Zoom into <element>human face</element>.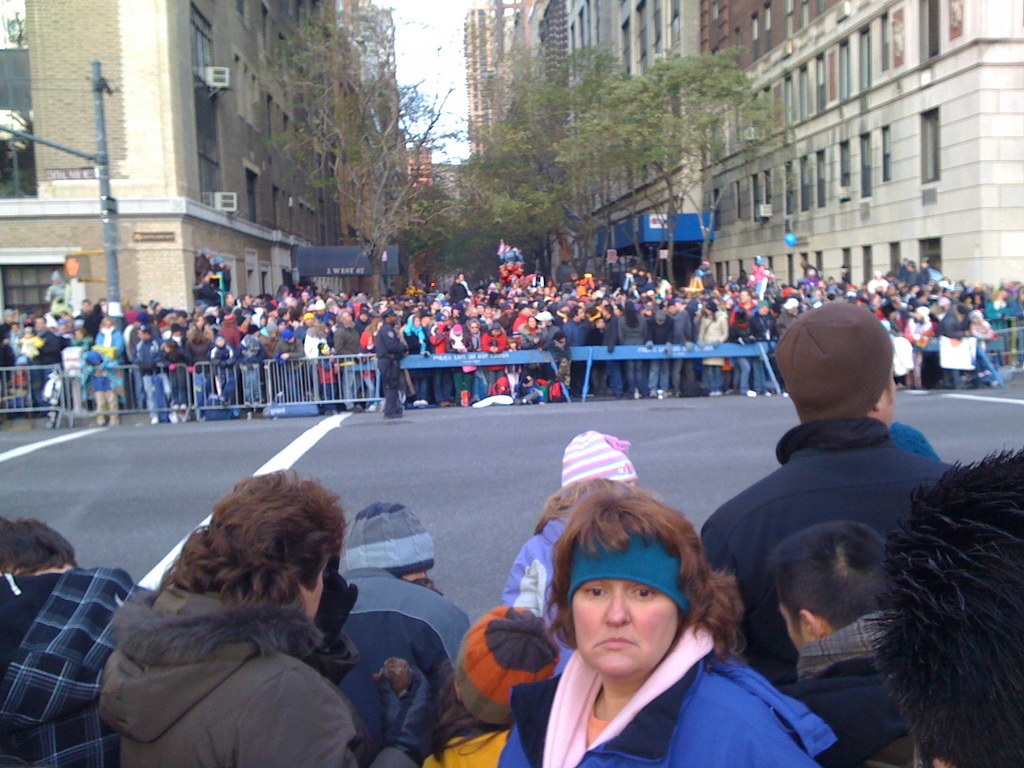
Zoom target: l=572, t=578, r=681, b=676.
